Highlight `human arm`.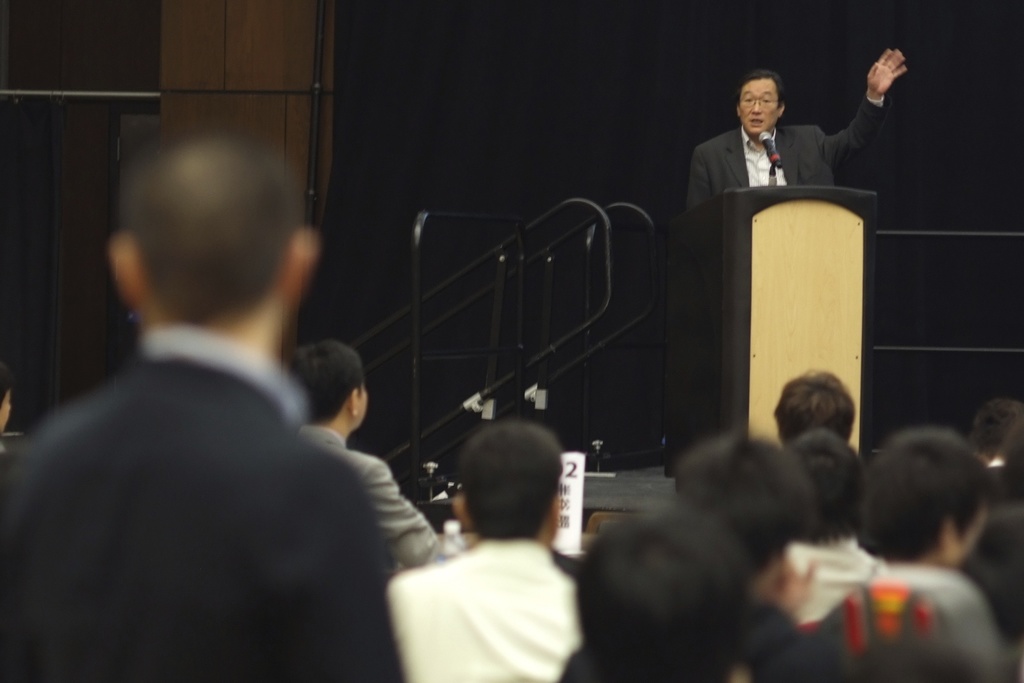
Highlighted region: [left=815, top=49, right=921, bottom=182].
